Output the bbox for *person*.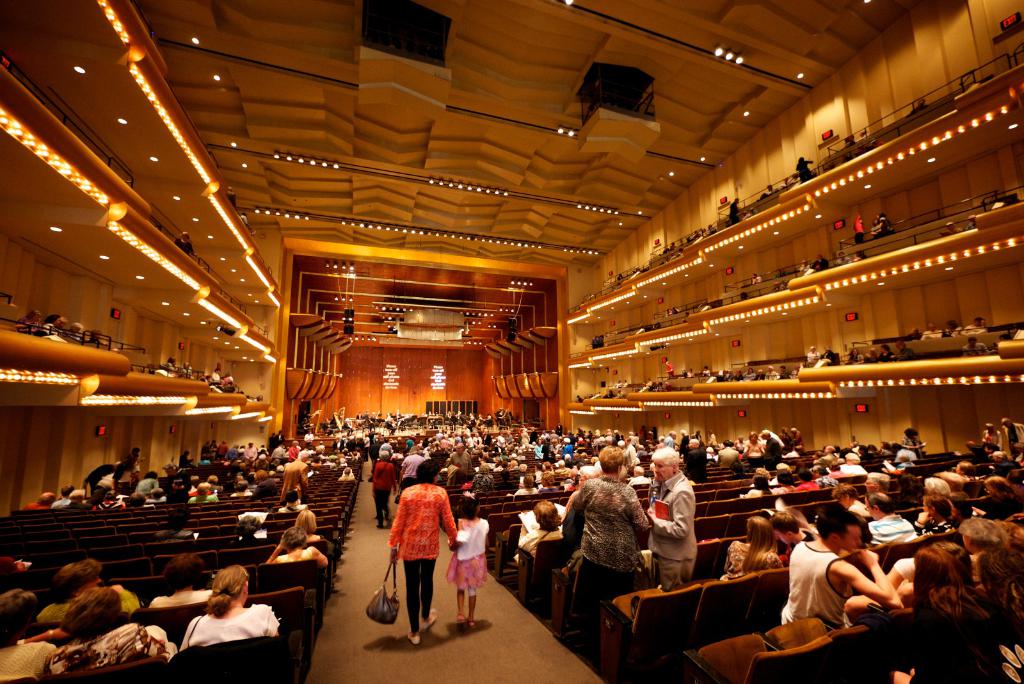
x1=723, y1=370, x2=737, y2=380.
